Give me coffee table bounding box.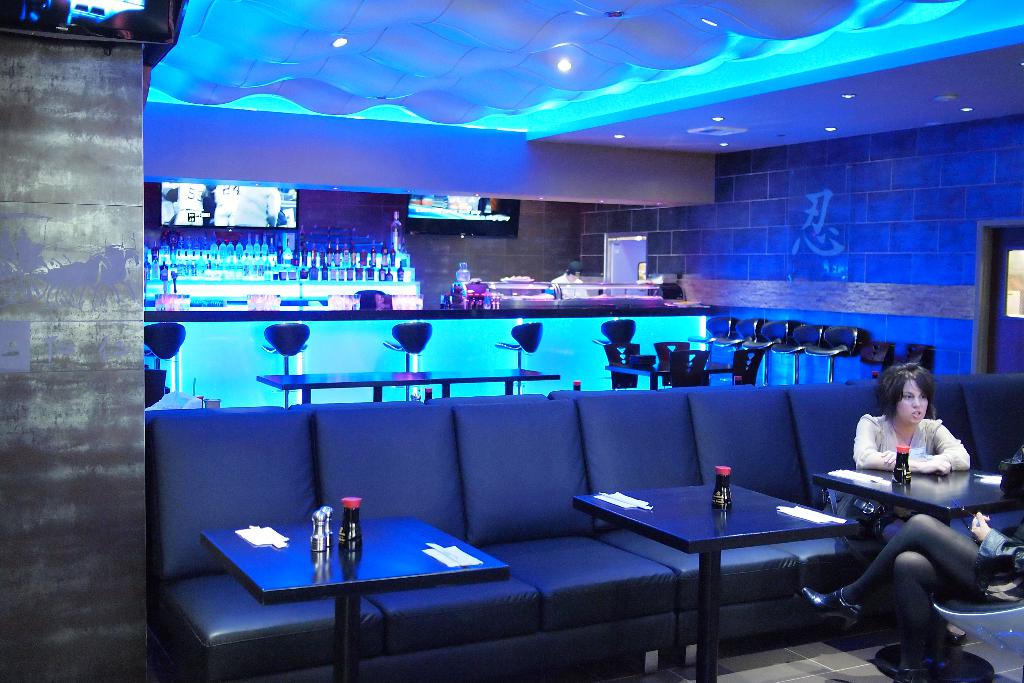
573,482,860,682.
